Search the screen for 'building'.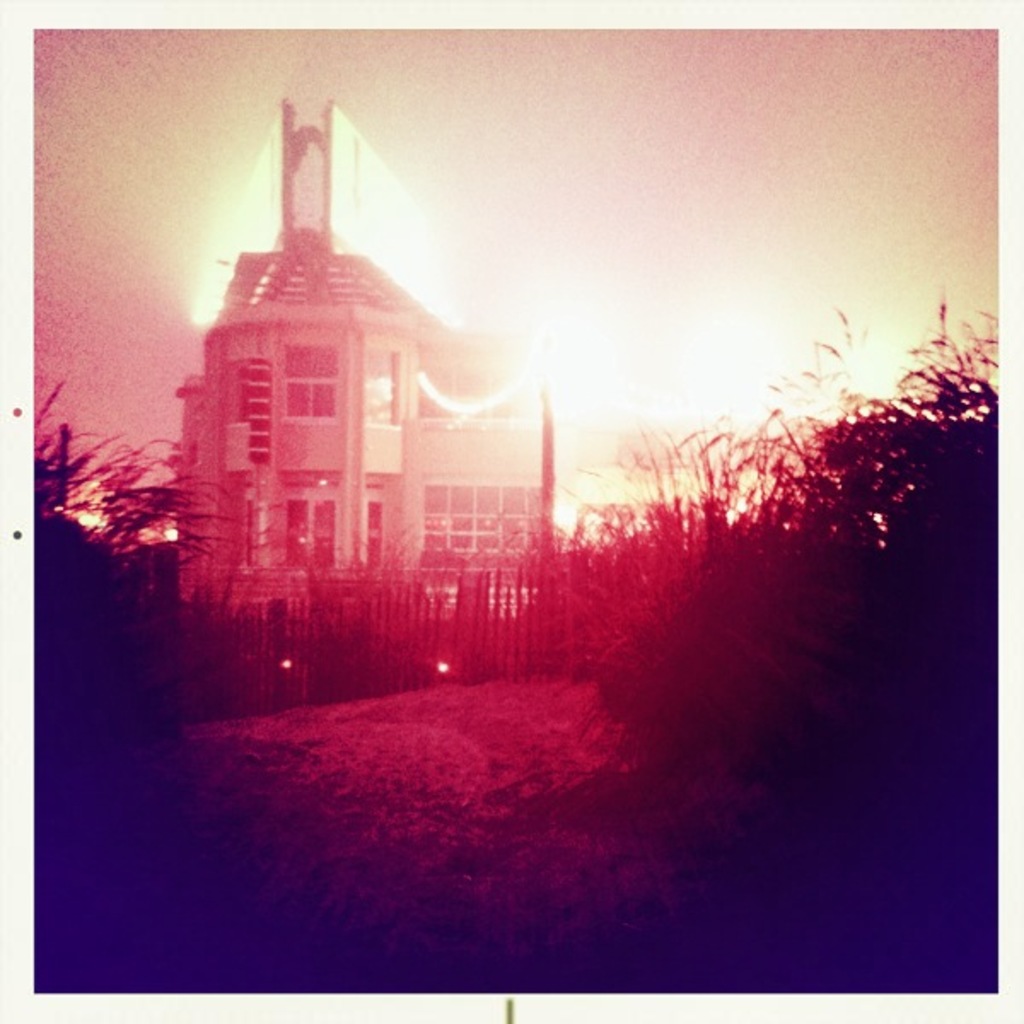
Found at 162/99/833/643.
